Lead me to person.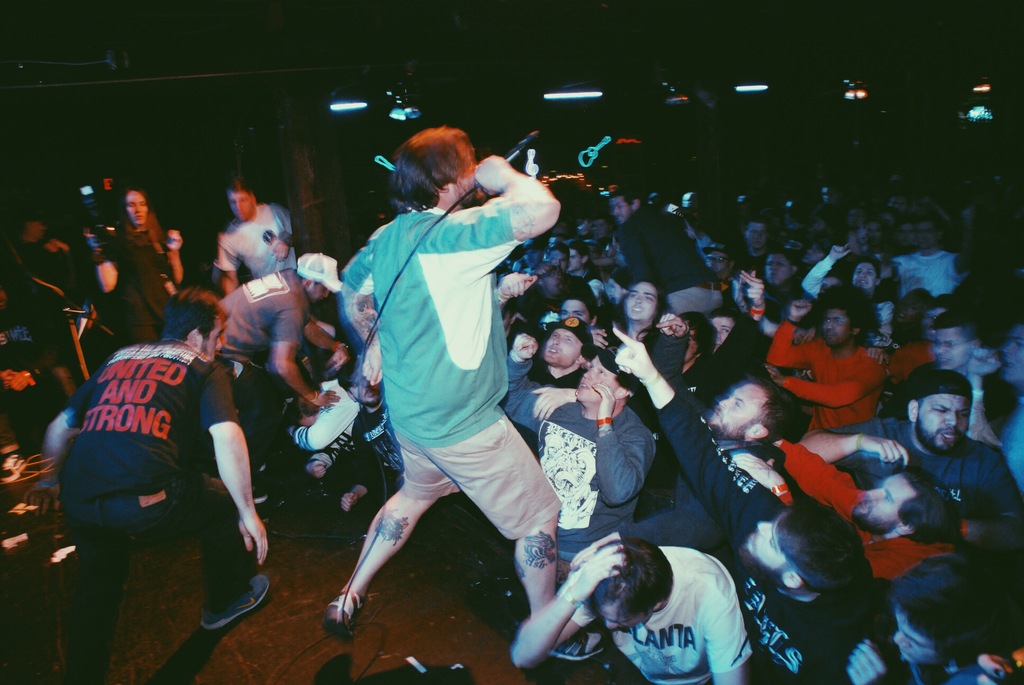
Lead to <bbox>621, 184, 732, 303</bbox>.
